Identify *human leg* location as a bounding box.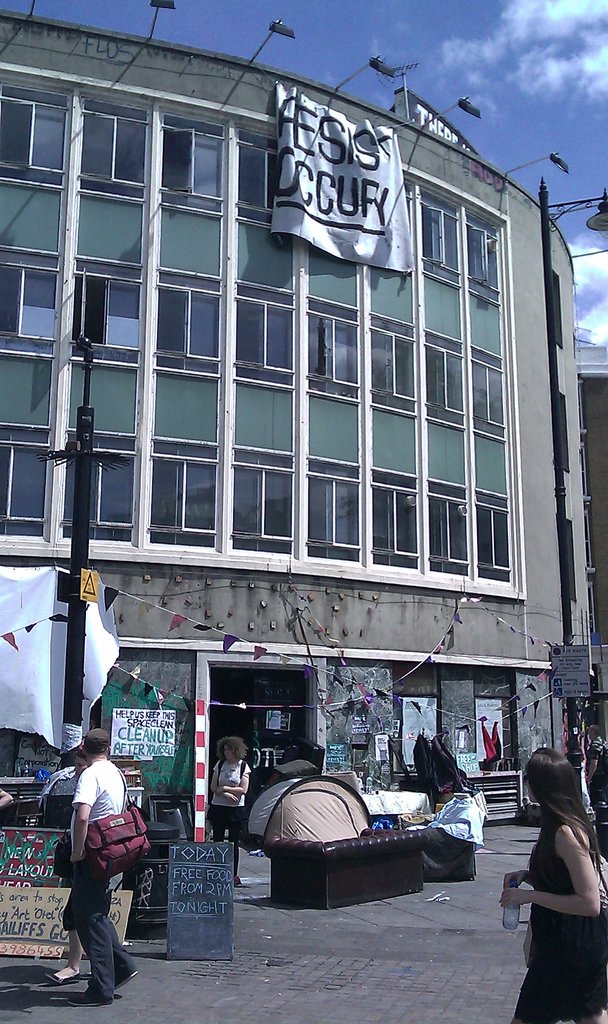
{"left": 512, "top": 965, "right": 607, "bottom": 1023}.
